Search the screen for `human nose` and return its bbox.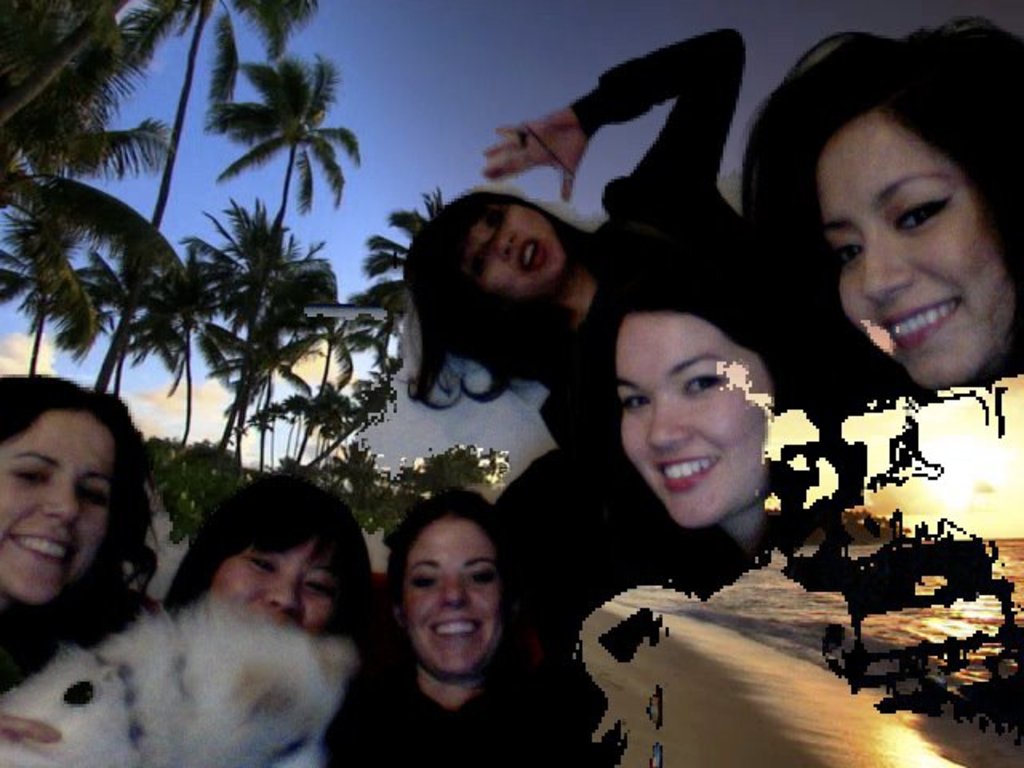
Found: [38,480,82,522].
